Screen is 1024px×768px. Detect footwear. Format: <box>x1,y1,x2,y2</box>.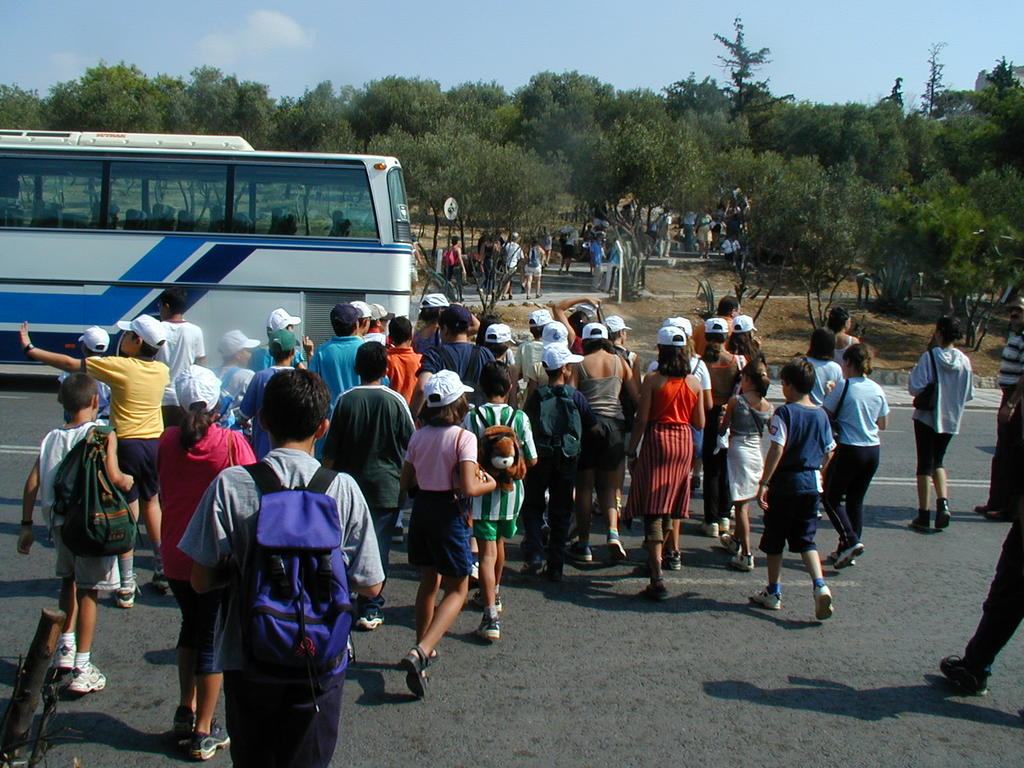
<box>972,500,1001,516</box>.
